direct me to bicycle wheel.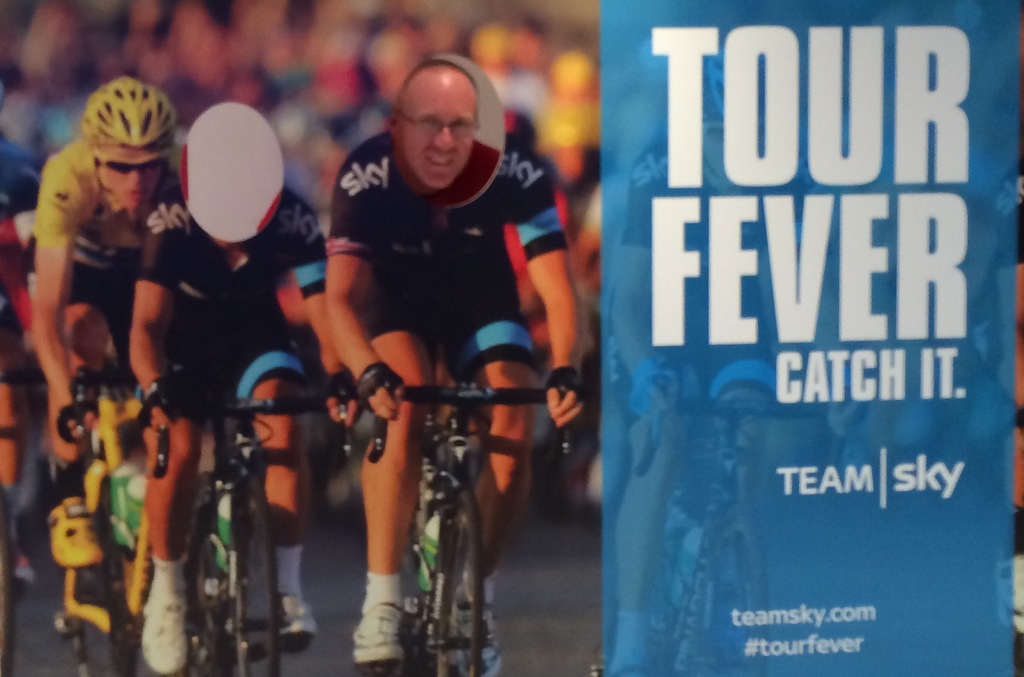
Direction: x1=84 y1=501 x2=147 y2=676.
